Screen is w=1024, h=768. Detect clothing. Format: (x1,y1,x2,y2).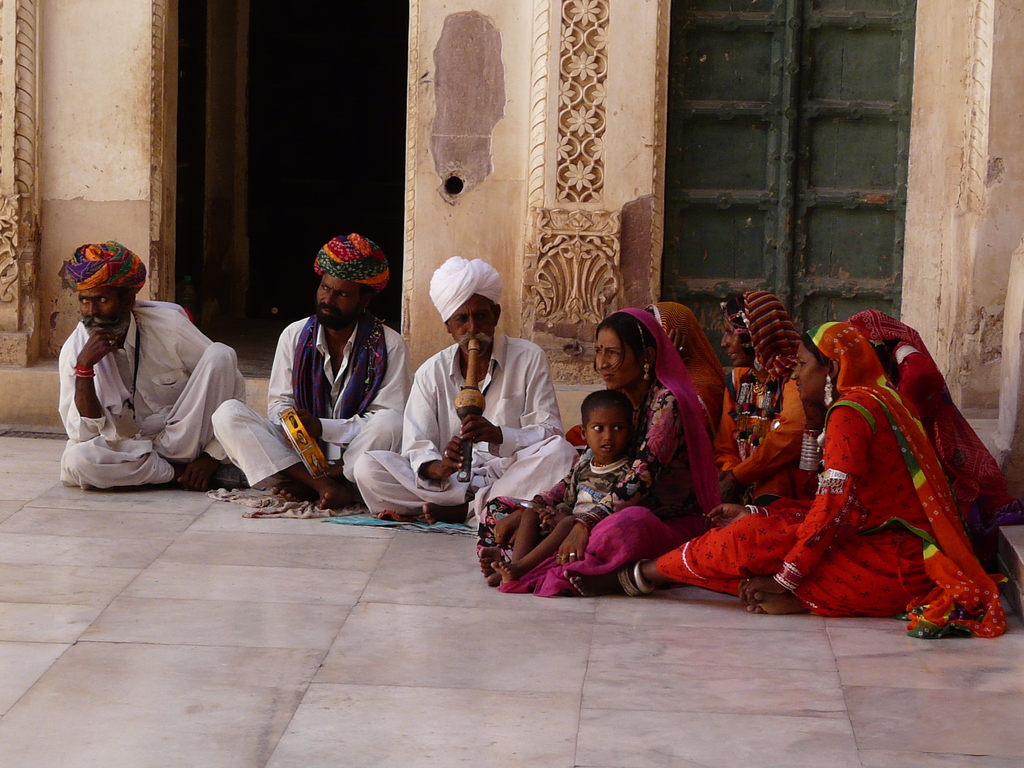
(479,302,714,602).
